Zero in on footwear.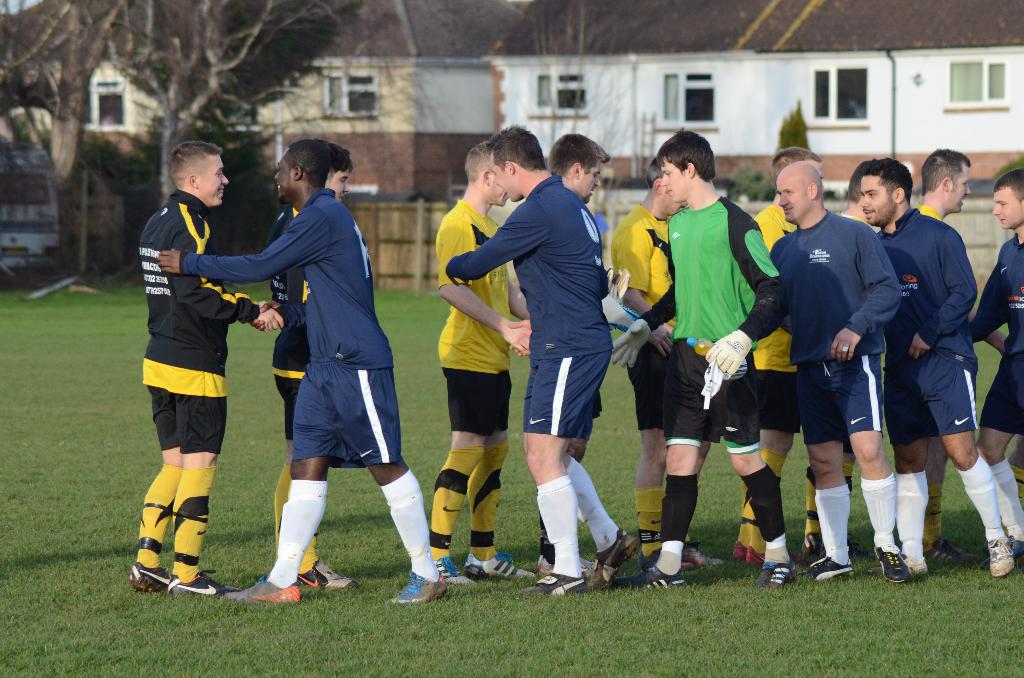
Zeroed in: l=930, t=537, r=980, b=564.
